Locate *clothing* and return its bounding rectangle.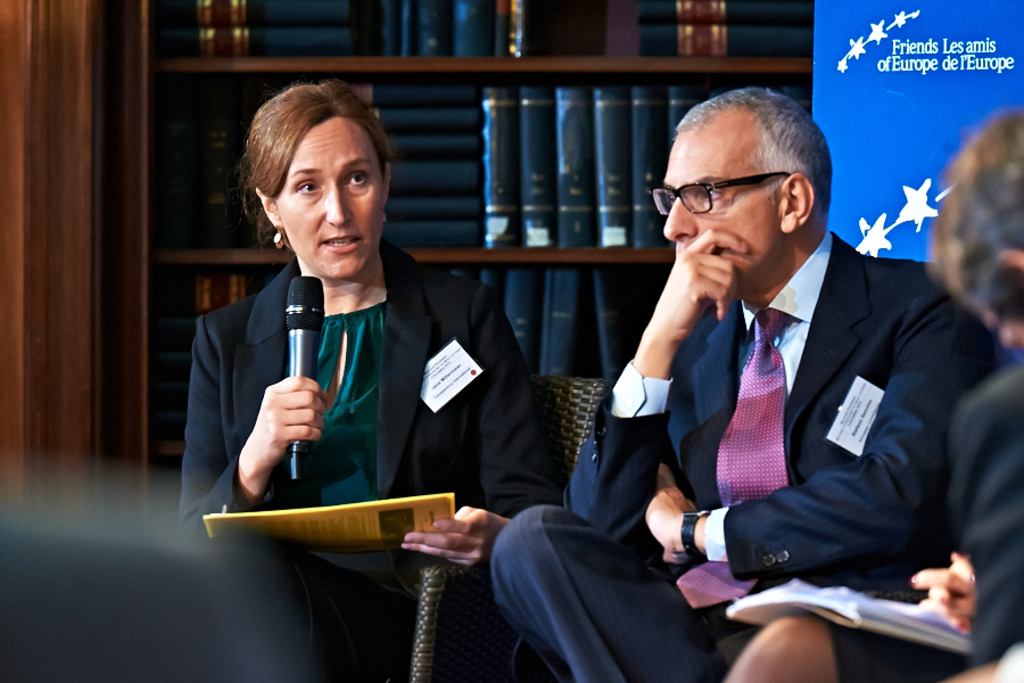
BBox(825, 363, 1023, 682).
